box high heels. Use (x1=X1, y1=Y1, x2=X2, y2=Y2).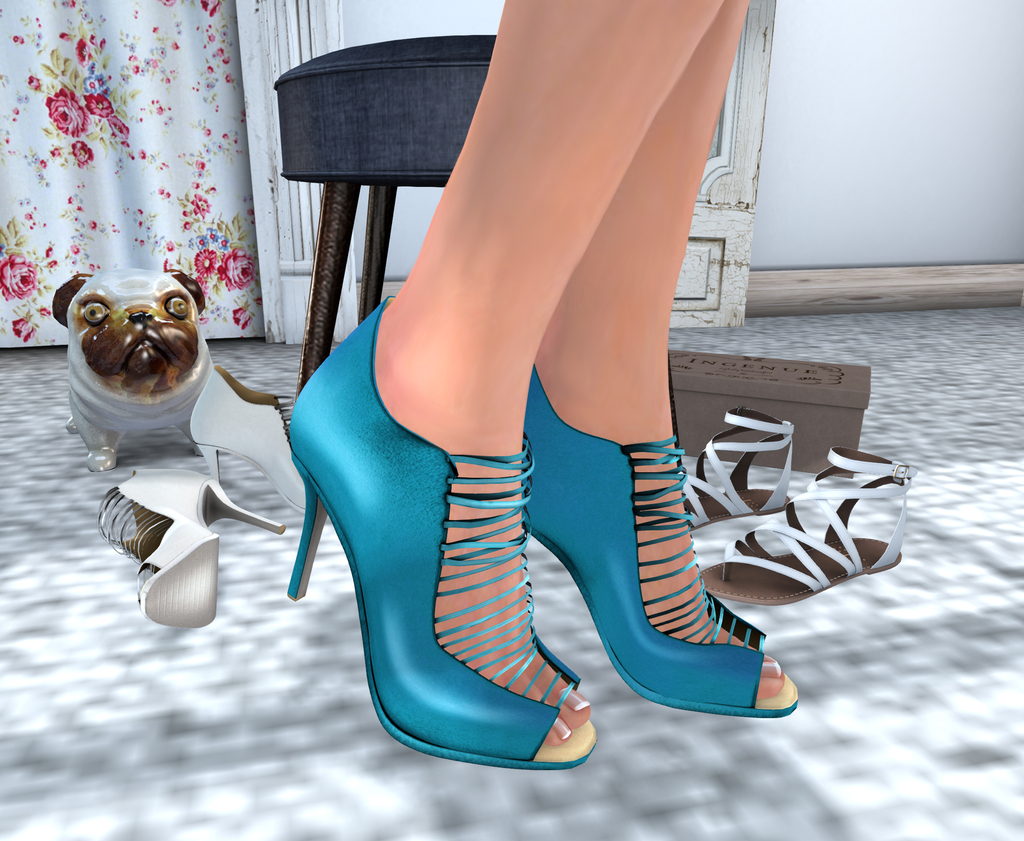
(x1=285, y1=294, x2=601, y2=773).
